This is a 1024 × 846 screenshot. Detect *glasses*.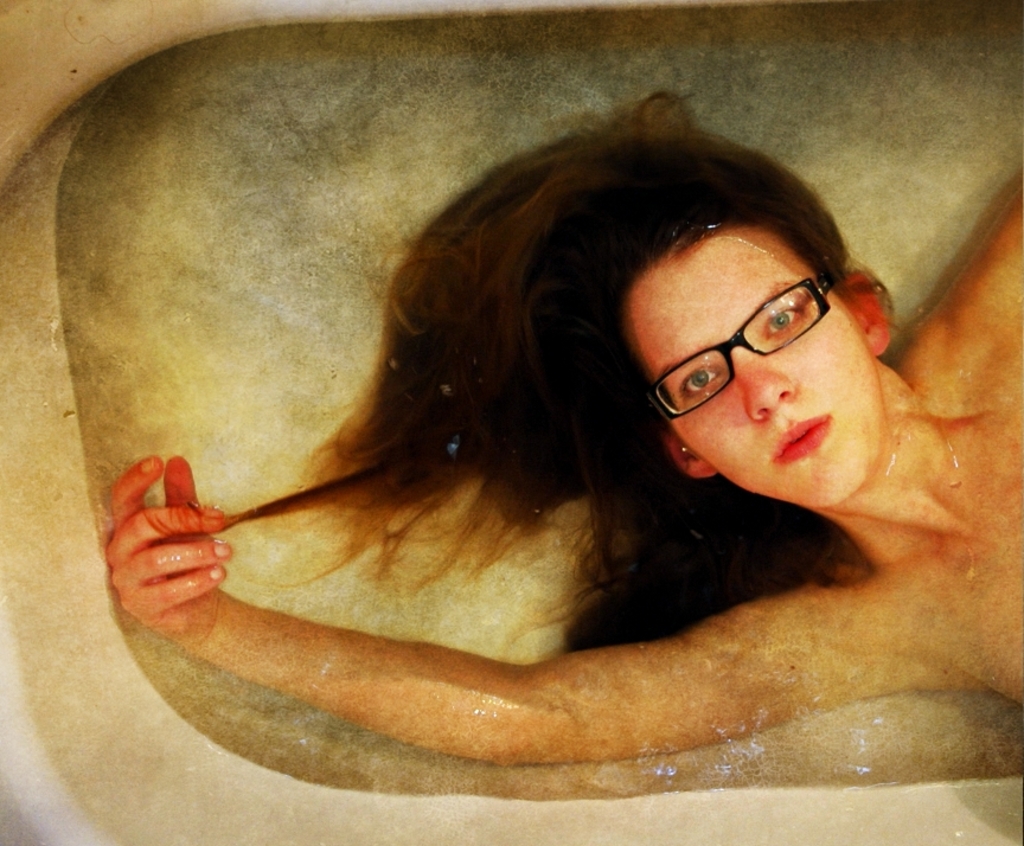
<box>641,276,834,422</box>.
